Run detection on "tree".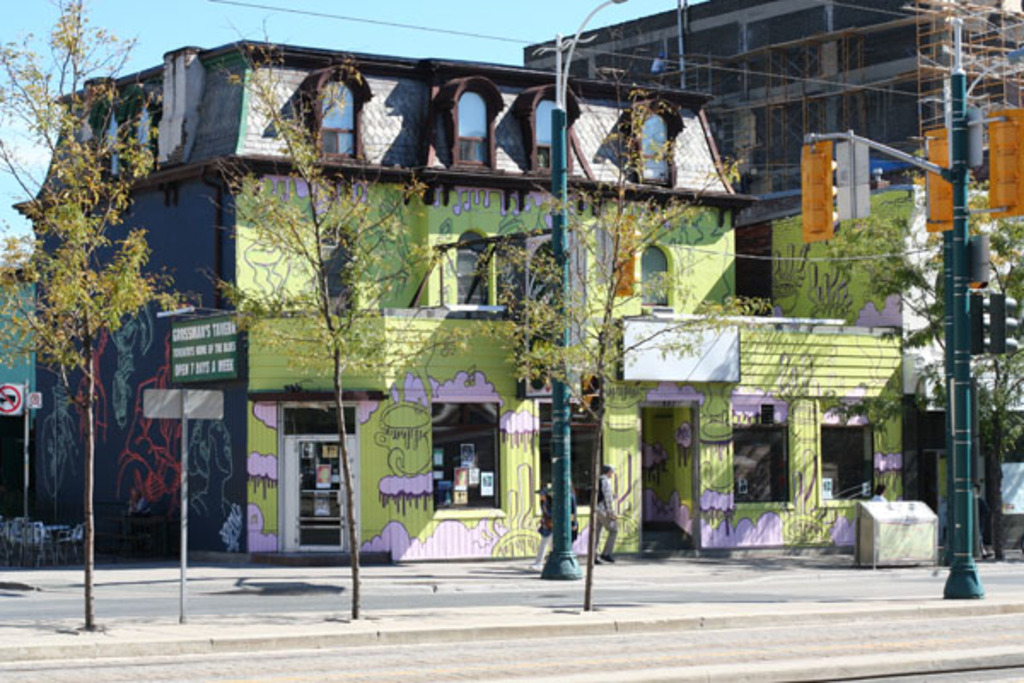
Result: pyautogui.locateOnScreen(422, 70, 758, 613).
